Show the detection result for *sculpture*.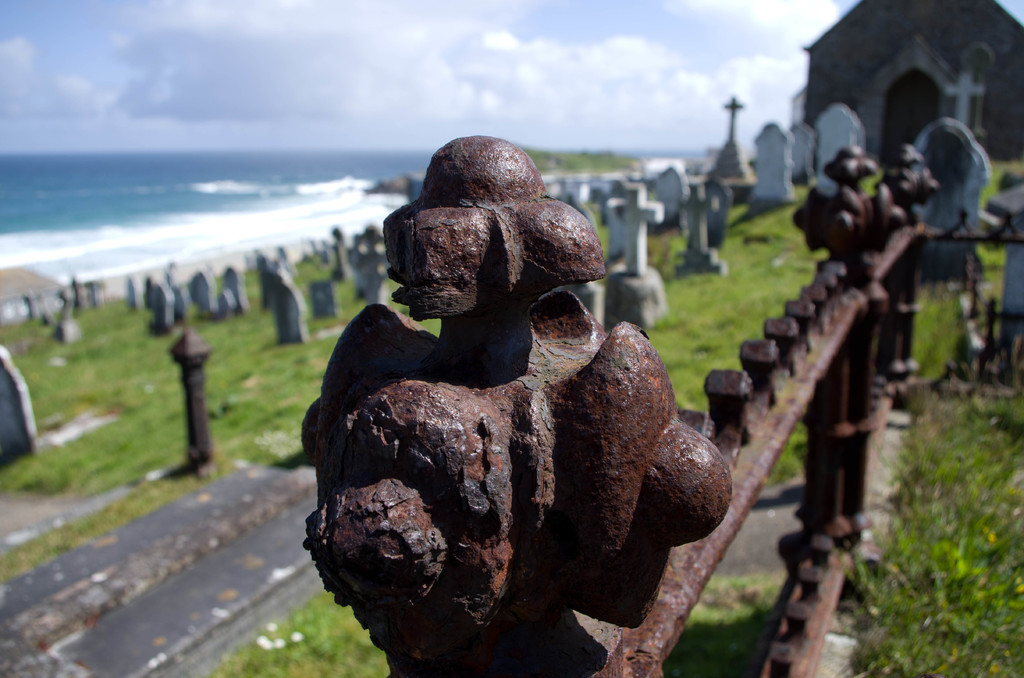
bbox=(303, 122, 686, 677).
